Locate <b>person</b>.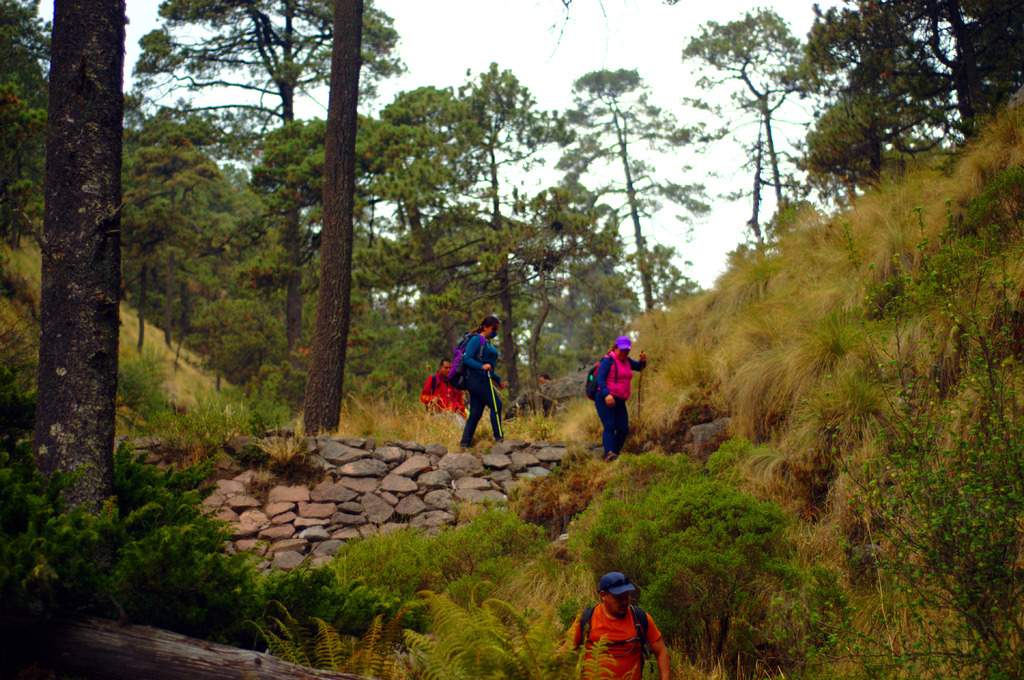
Bounding box: {"left": 579, "top": 579, "right": 662, "bottom": 674}.
